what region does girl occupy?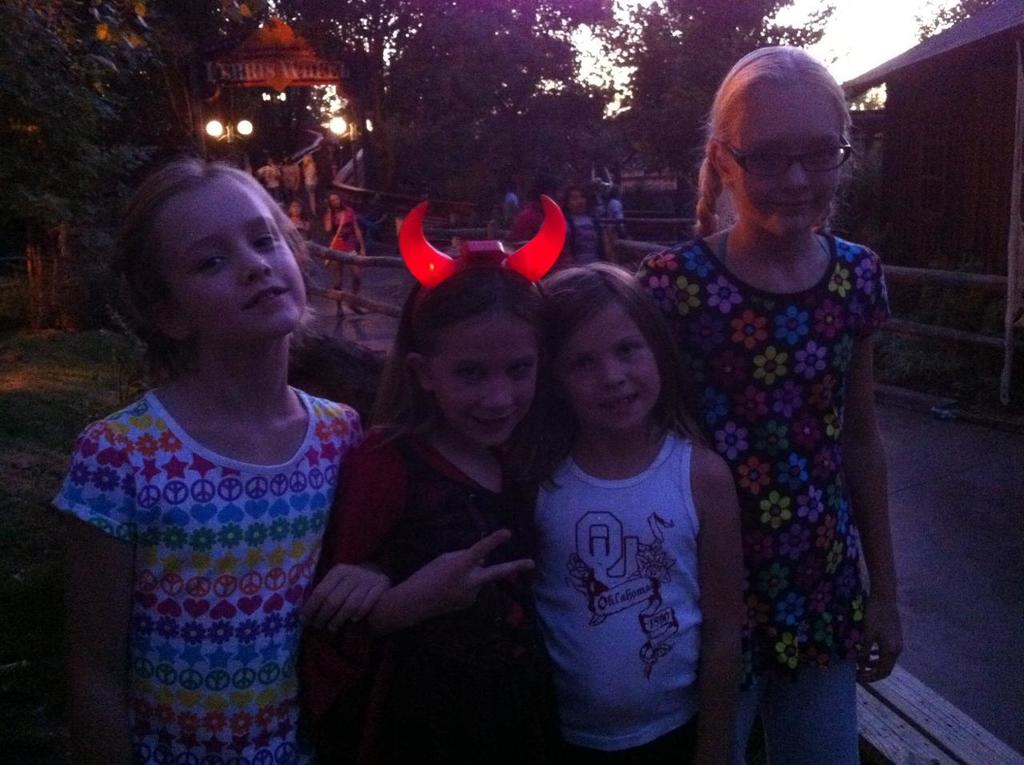
498:266:759:759.
